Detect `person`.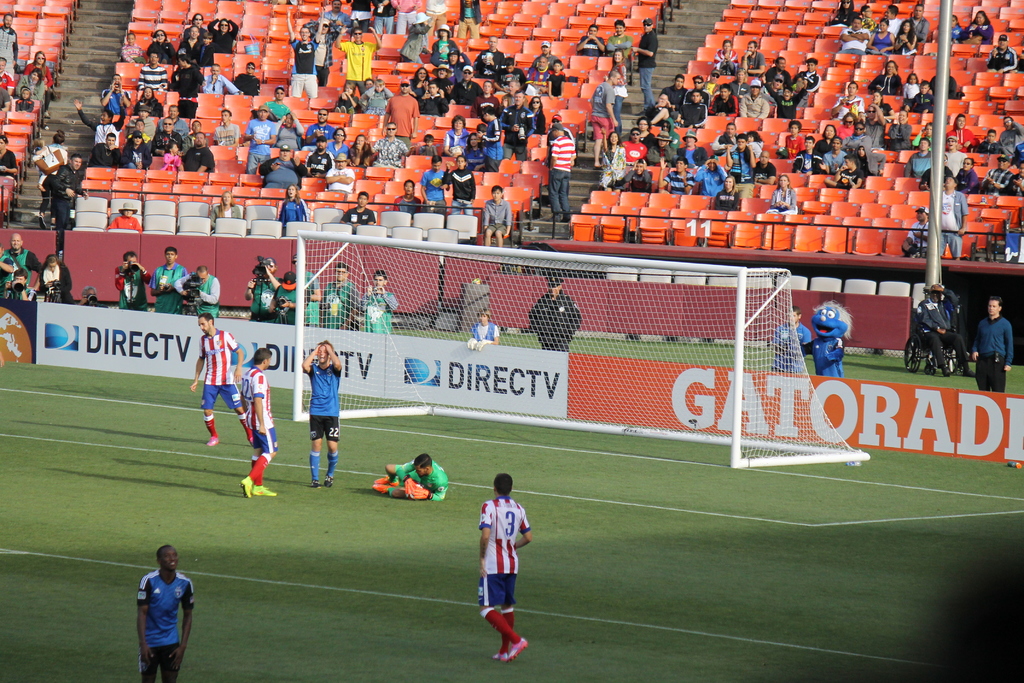
Detected at [left=465, top=304, right=499, bottom=353].
